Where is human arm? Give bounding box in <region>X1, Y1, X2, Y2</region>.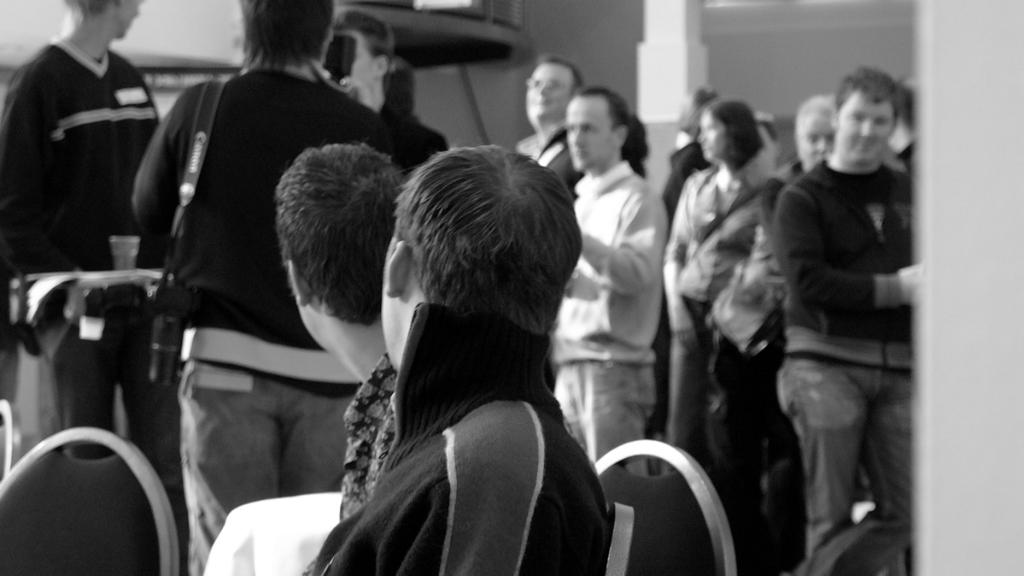
<region>129, 83, 198, 263</region>.
